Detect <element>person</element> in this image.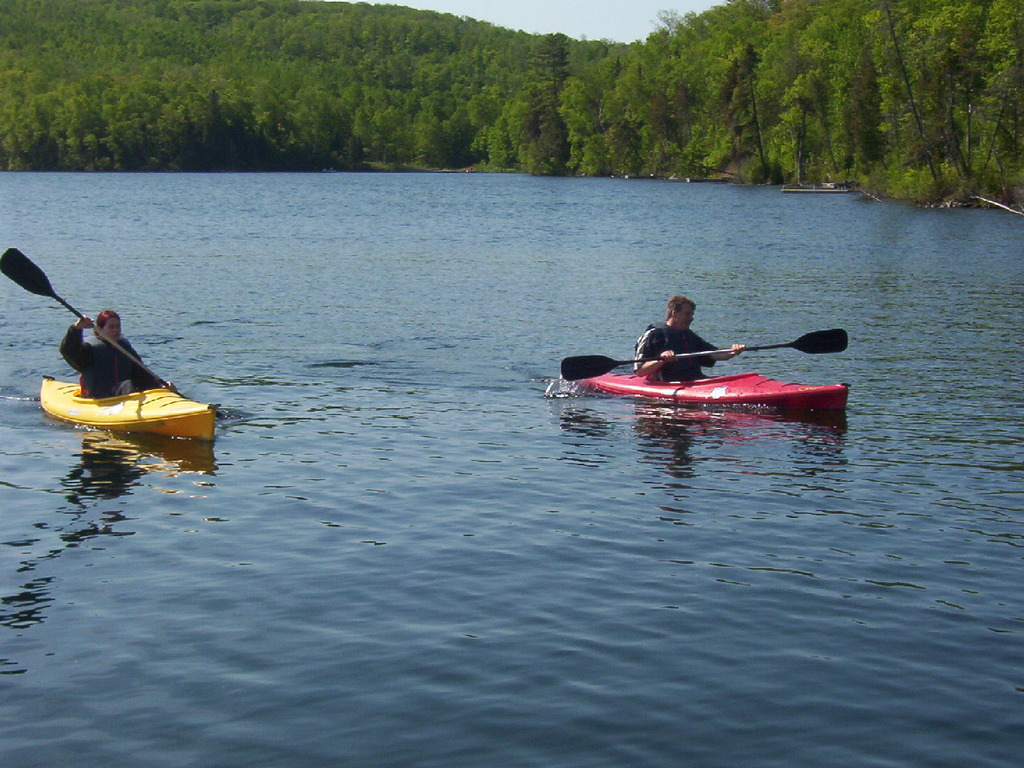
Detection: (61,309,177,394).
